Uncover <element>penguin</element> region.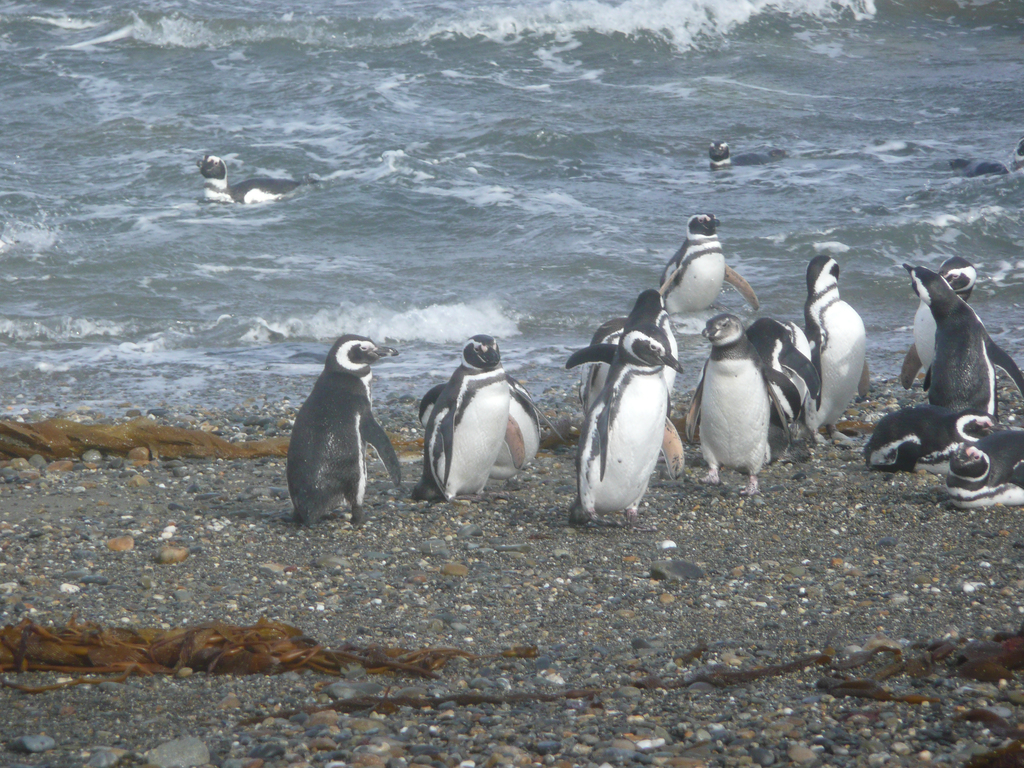
Uncovered: crop(574, 286, 688, 419).
